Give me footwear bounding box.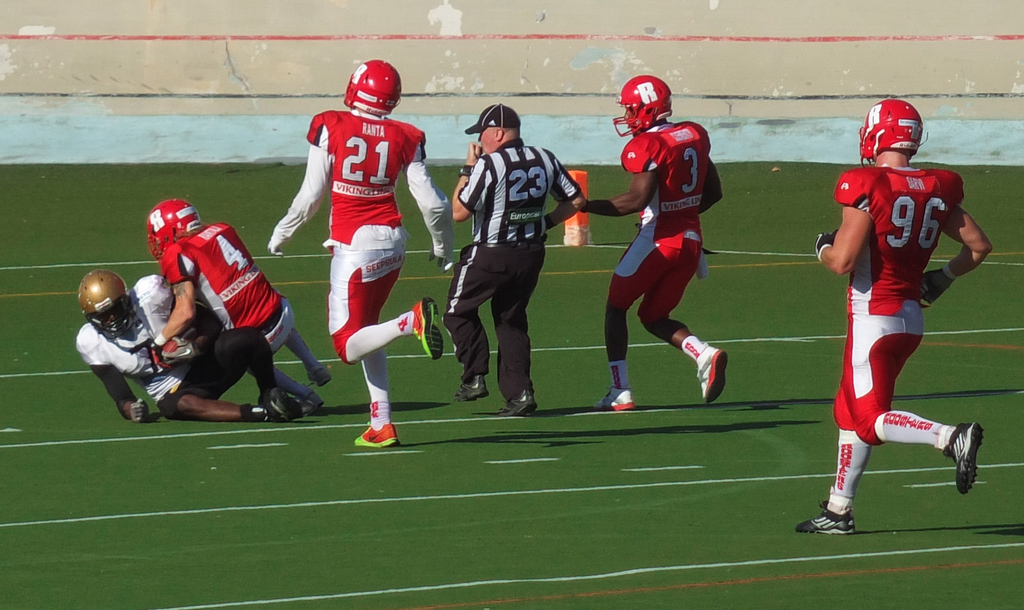
select_region(250, 390, 293, 426).
